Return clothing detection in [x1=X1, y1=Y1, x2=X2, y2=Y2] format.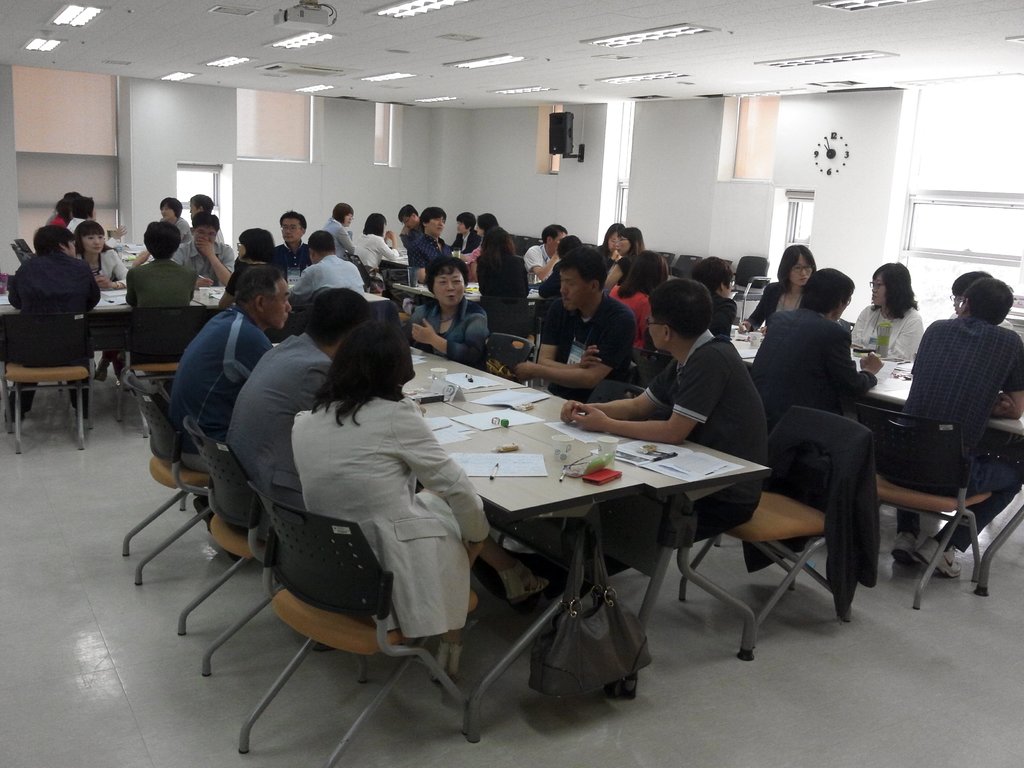
[x1=128, y1=254, x2=202, y2=304].
